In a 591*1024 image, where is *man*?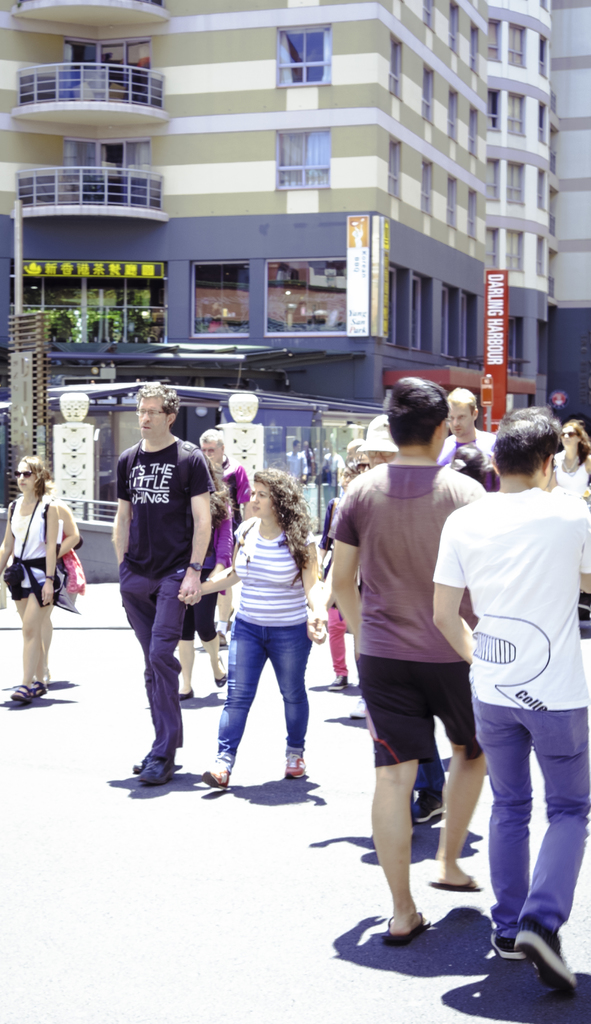
pyautogui.locateOnScreen(417, 412, 590, 1020).
